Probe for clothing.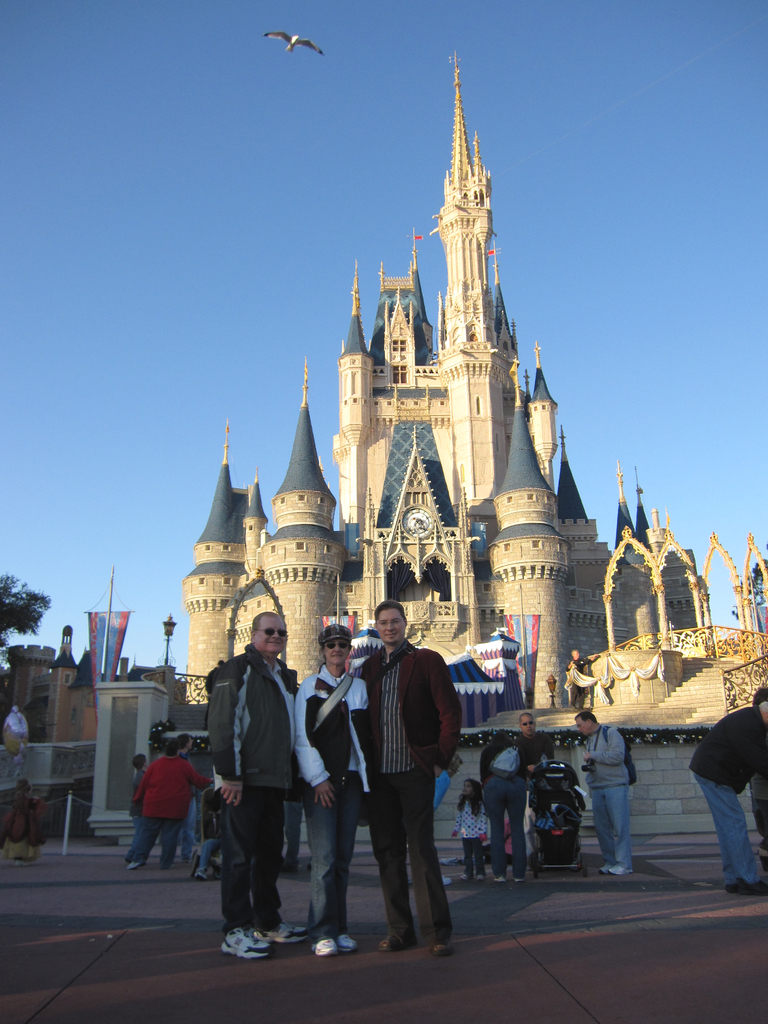
Probe result: 573,715,626,787.
